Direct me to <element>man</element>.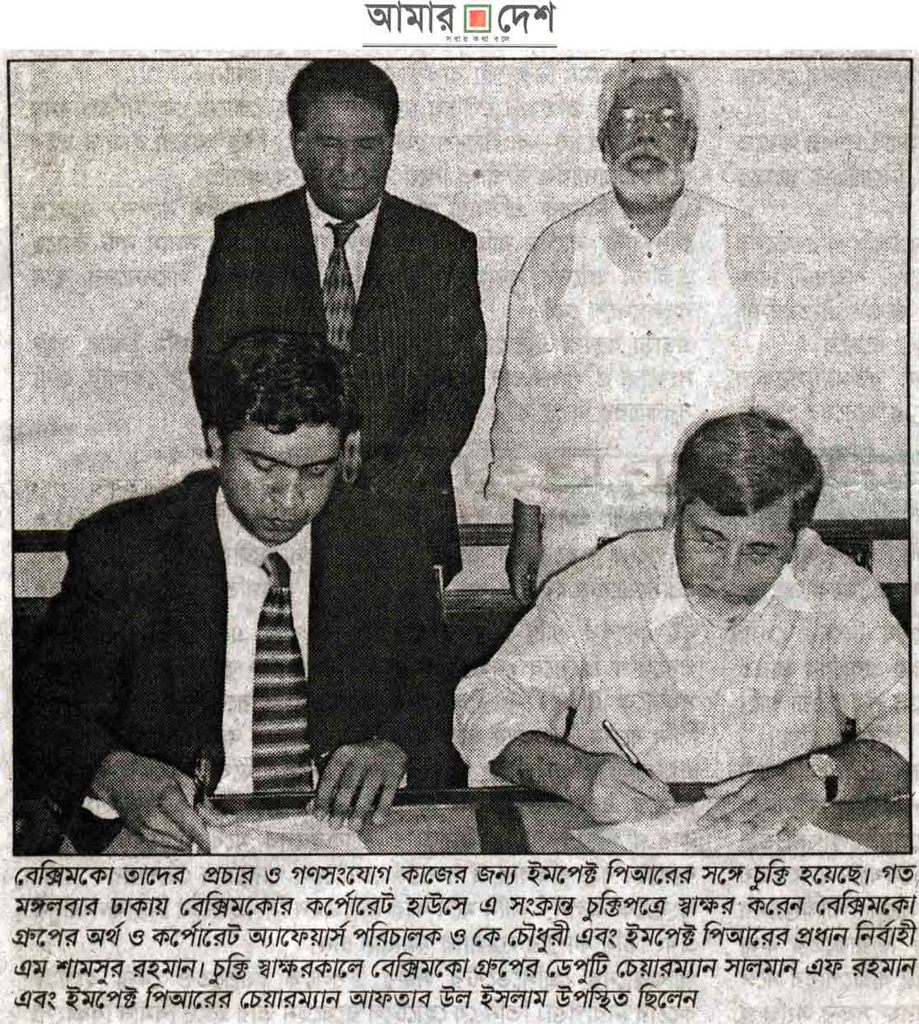
Direction: <region>181, 51, 487, 582</region>.
